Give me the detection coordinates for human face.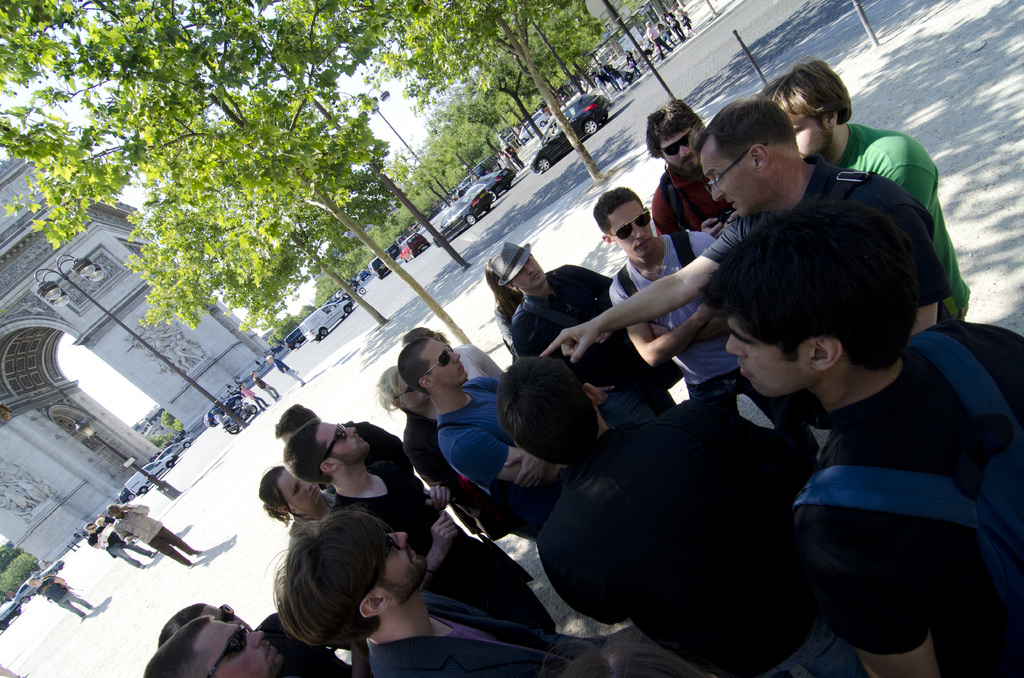
select_region(513, 256, 545, 290).
